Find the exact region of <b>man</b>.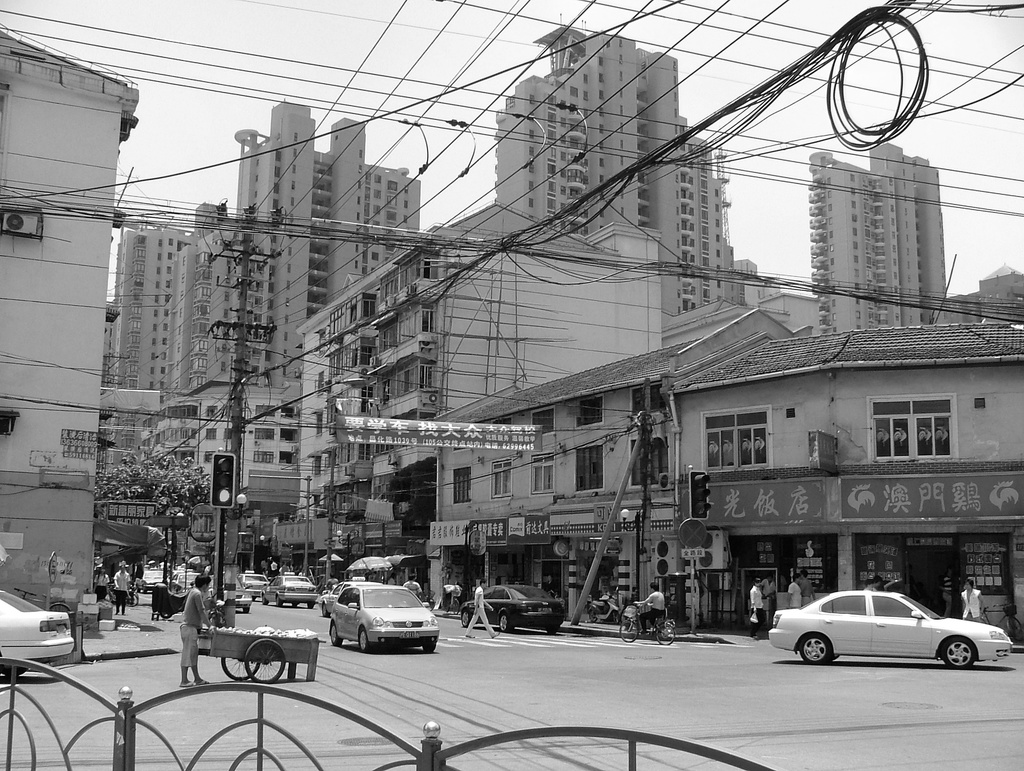
Exact region: 463/575/501/639.
